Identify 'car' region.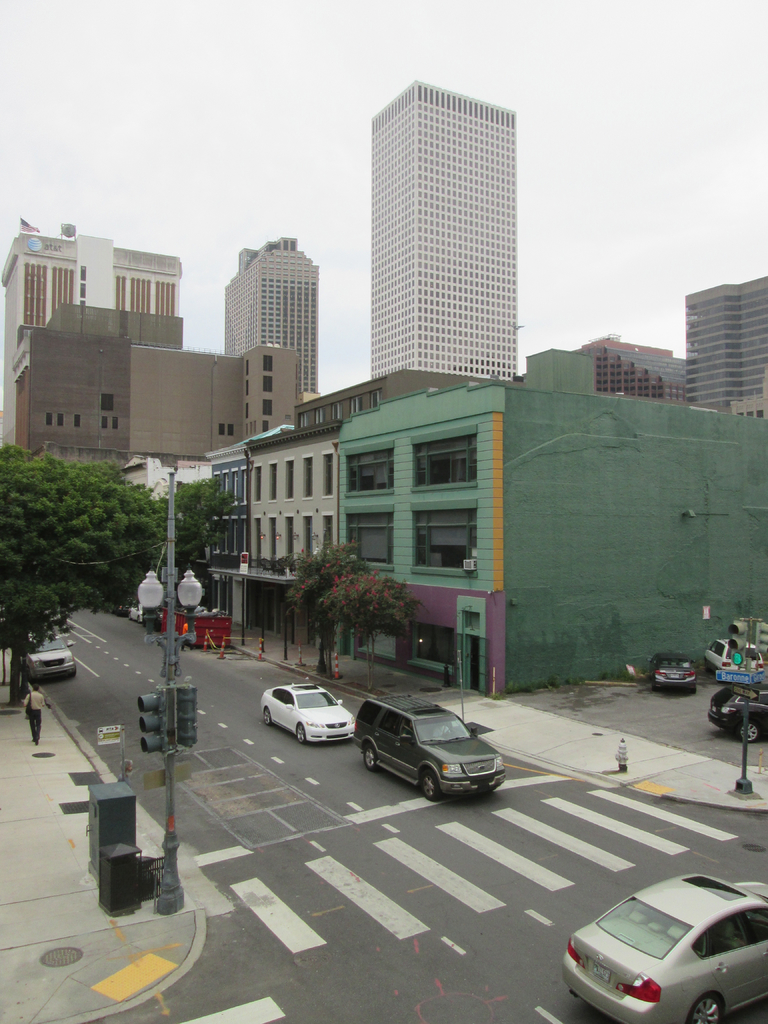
Region: box(562, 872, 767, 1023).
